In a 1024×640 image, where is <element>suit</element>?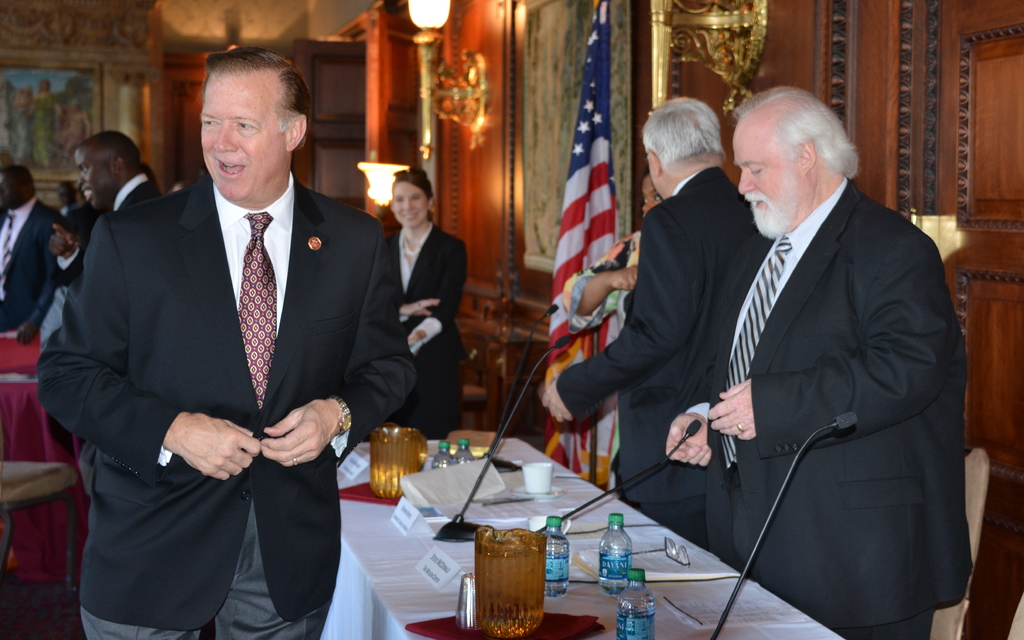
{"x1": 703, "y1": 174, "x2": 975, "y2": 639}.
